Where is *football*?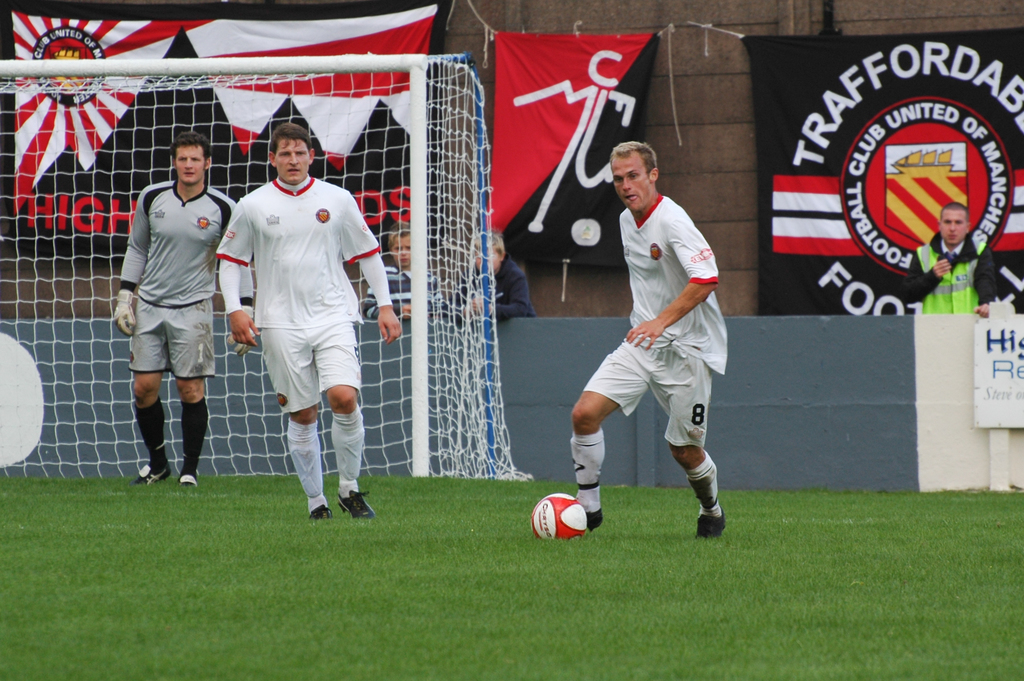
x1=525 y1=490 x2=588 y2=540.
